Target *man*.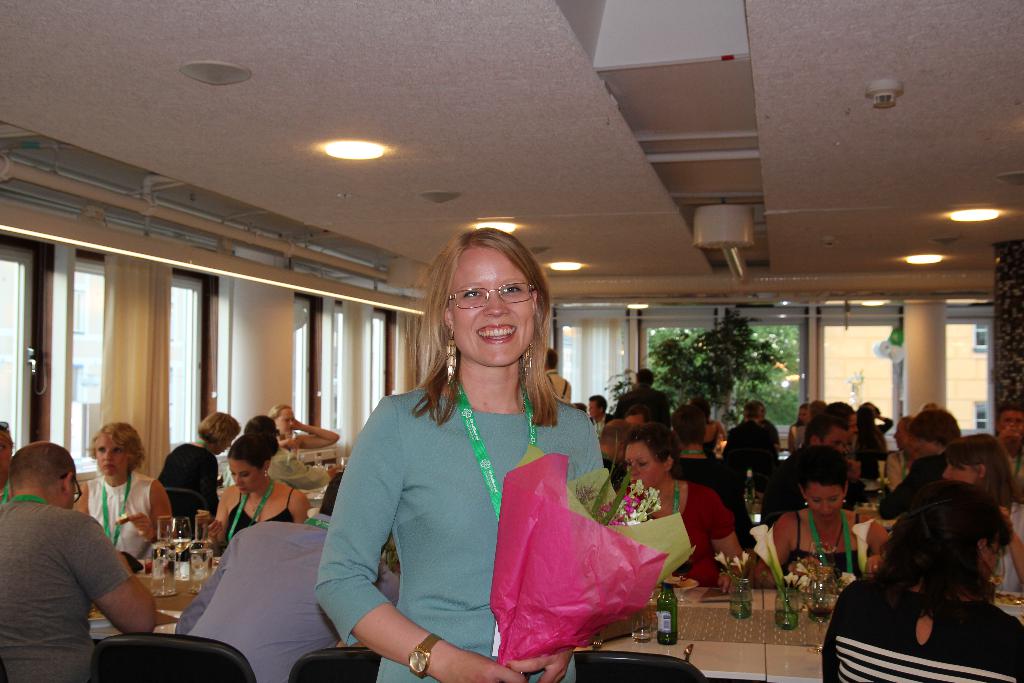
Target region: locate(872, 411, 964, 520).
